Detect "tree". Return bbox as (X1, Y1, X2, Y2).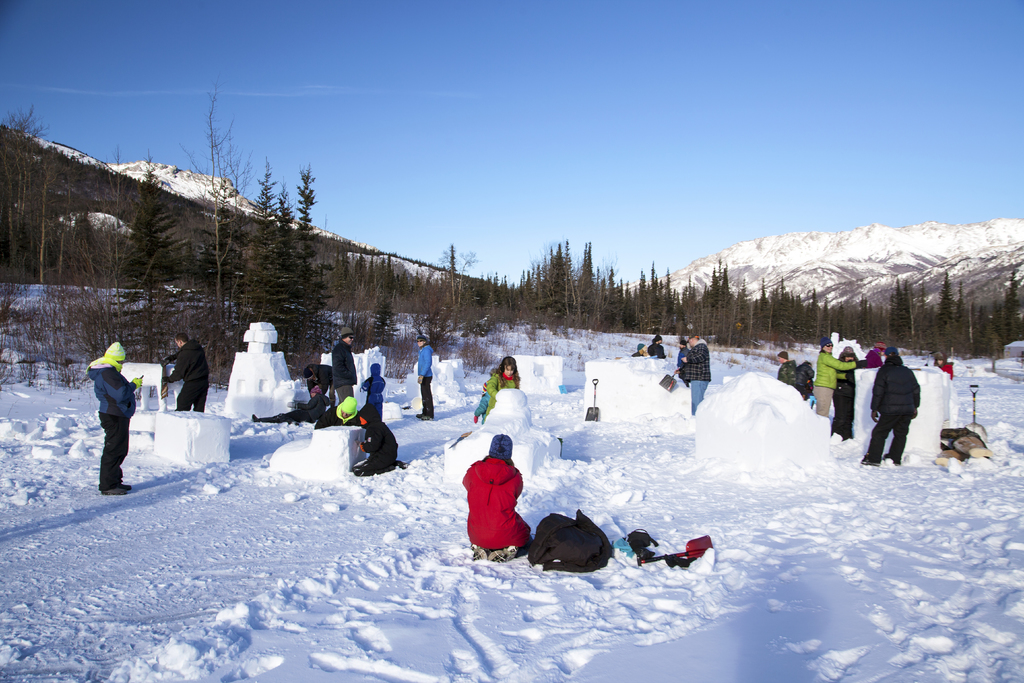
(343, 236, 408, 362).
